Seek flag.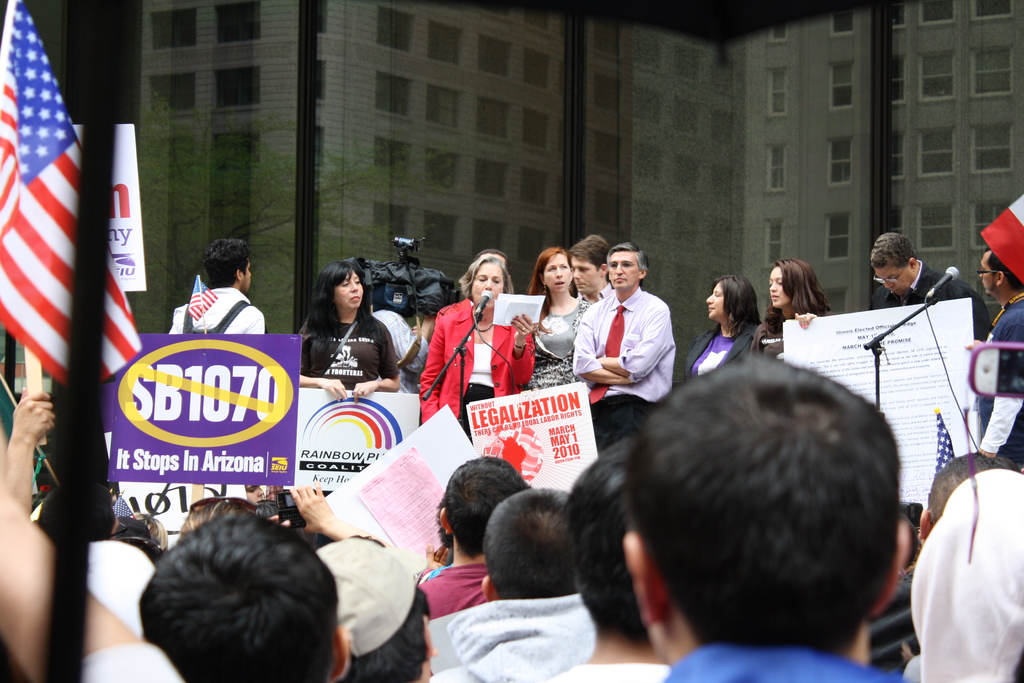
box=[184, 272, 214, 325].
